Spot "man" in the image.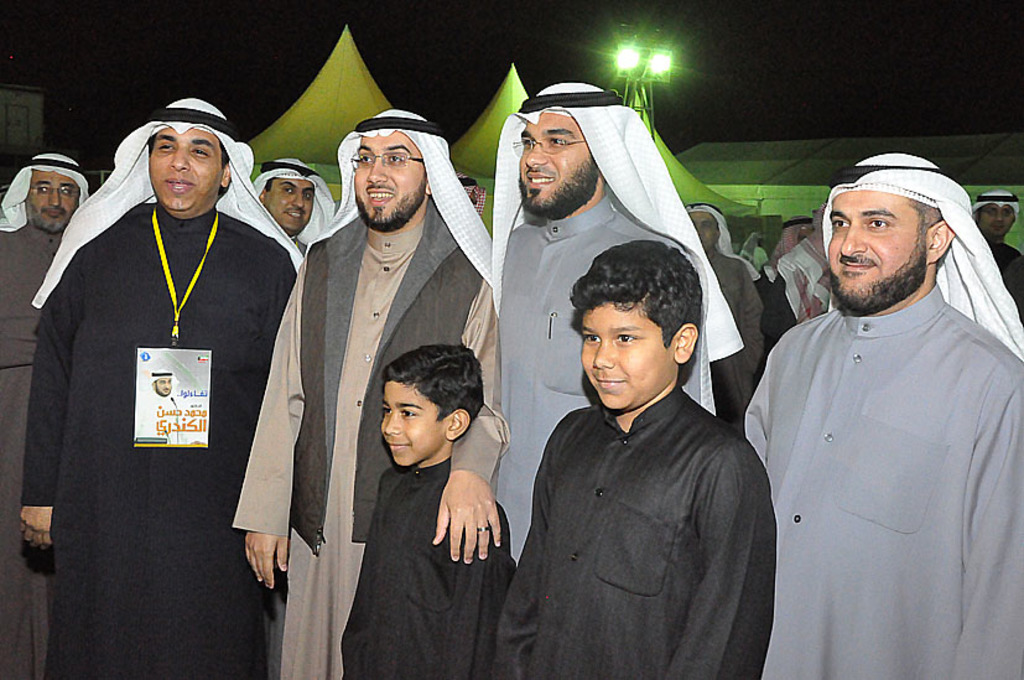
"man" found at 485 77 718 570.
